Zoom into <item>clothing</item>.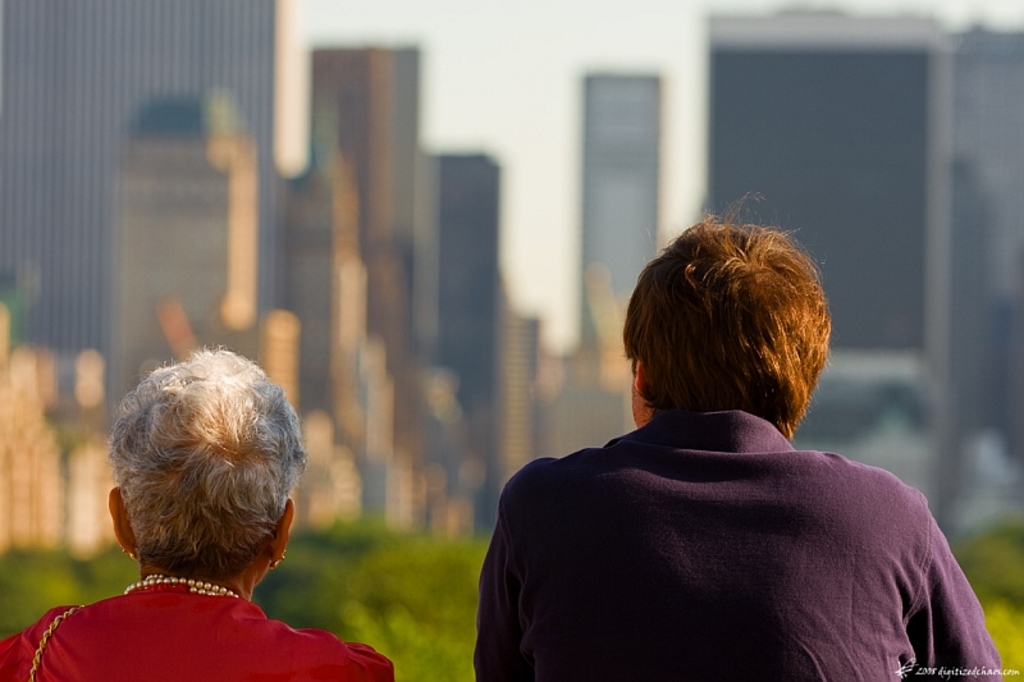
Zoom target: 0 559 394 681.
